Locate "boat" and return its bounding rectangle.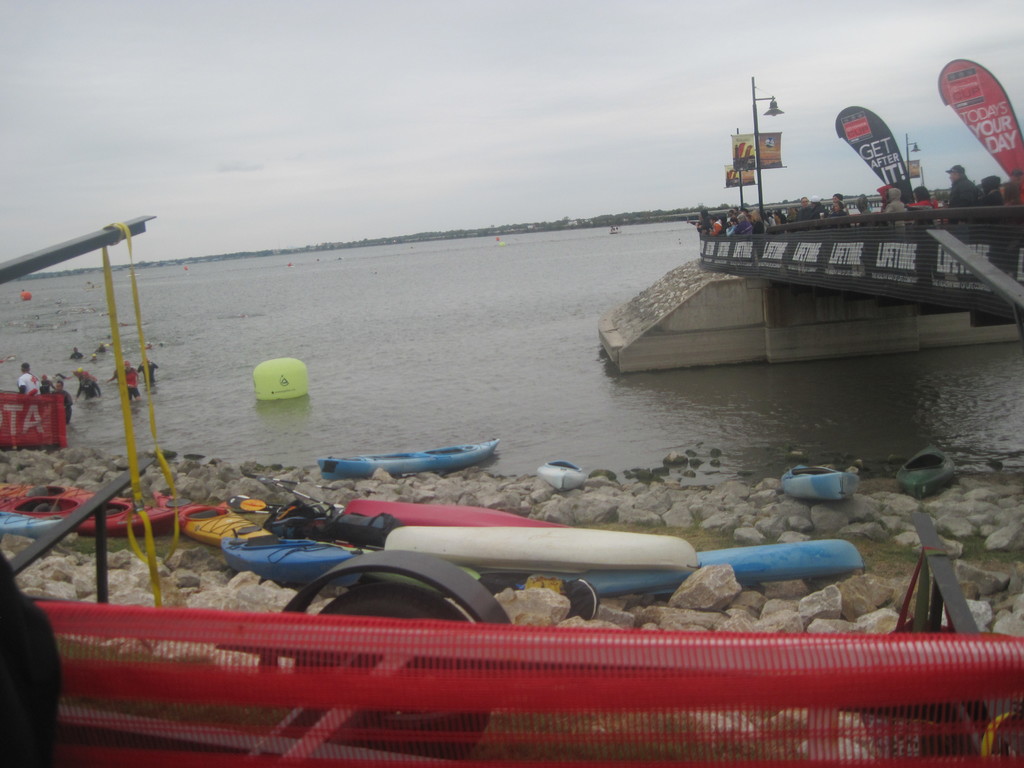
70, 506, 157, 537.
